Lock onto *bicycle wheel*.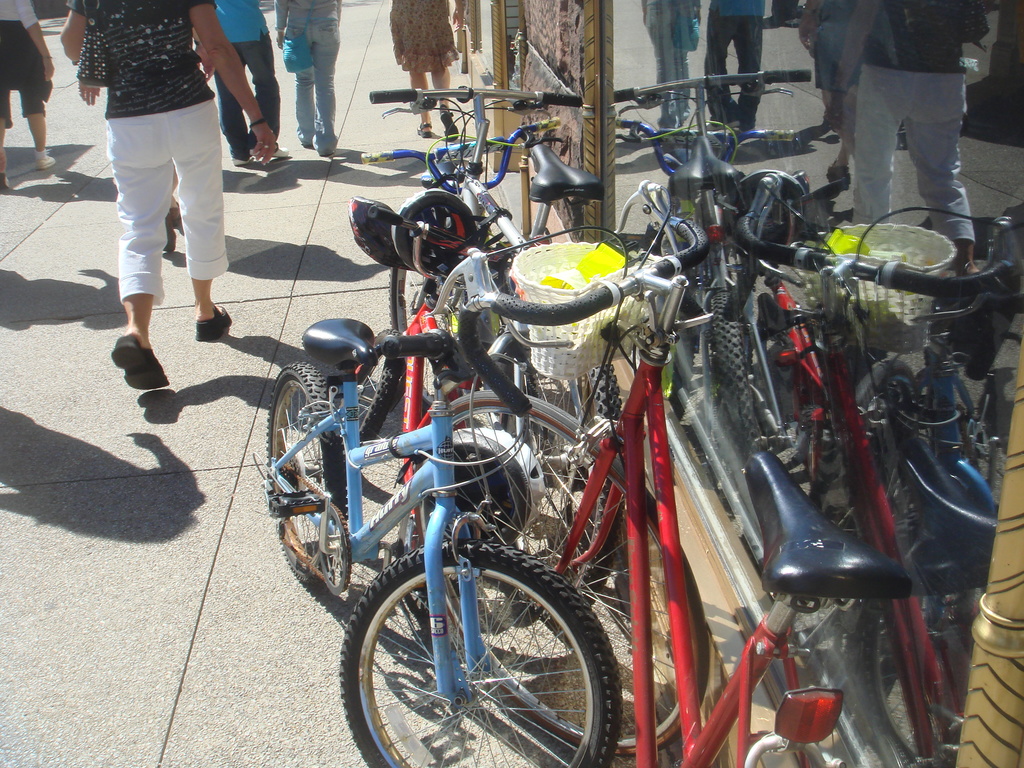
Locked: 354:321:399:444.
